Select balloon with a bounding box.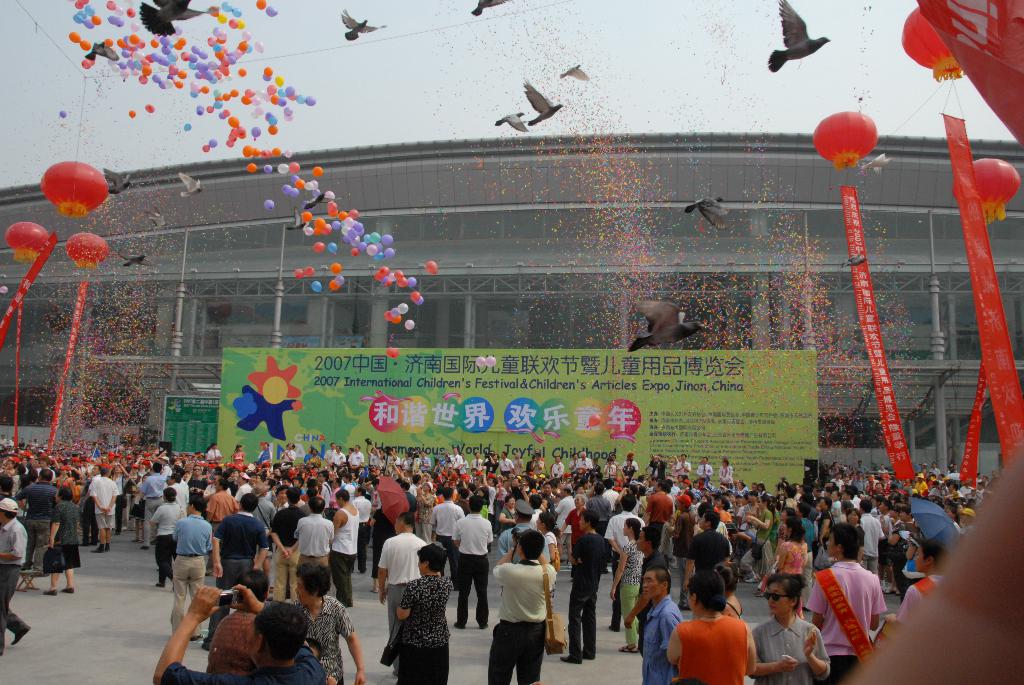
left=252, top=40, right=264, bottom=56.
